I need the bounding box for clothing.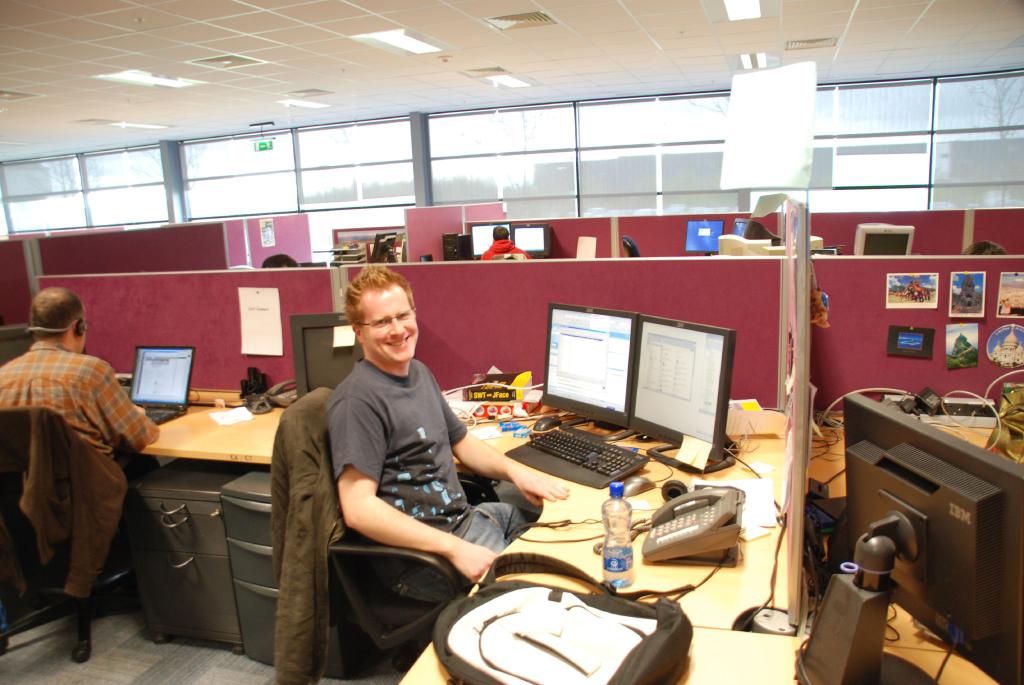
Here it is: x1=1 y1=342 x2=162 y2=465.
